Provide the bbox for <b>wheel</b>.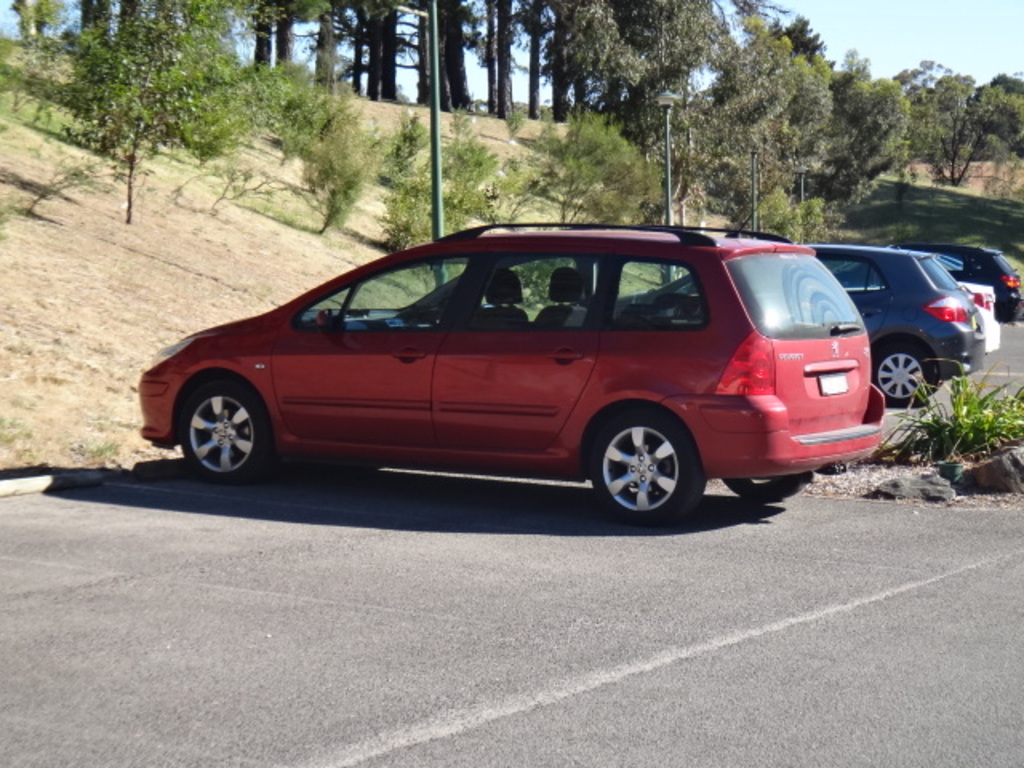
<region>590, 413, 701, 510</region>.
